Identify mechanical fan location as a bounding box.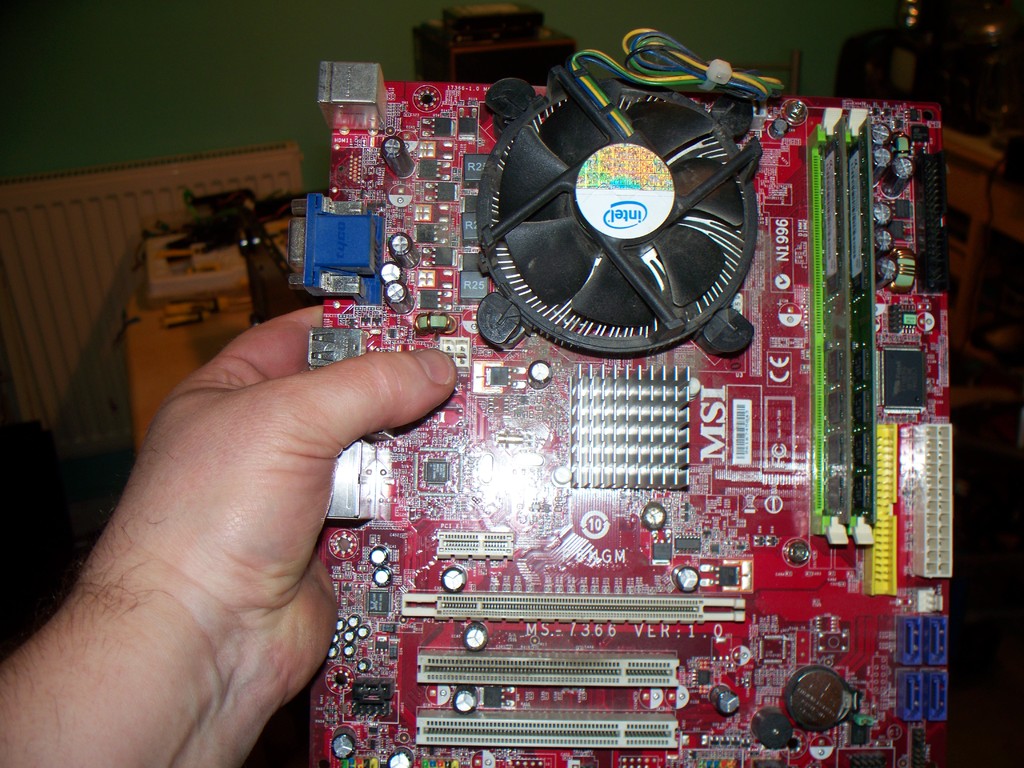
474, 63, 763, 360.
